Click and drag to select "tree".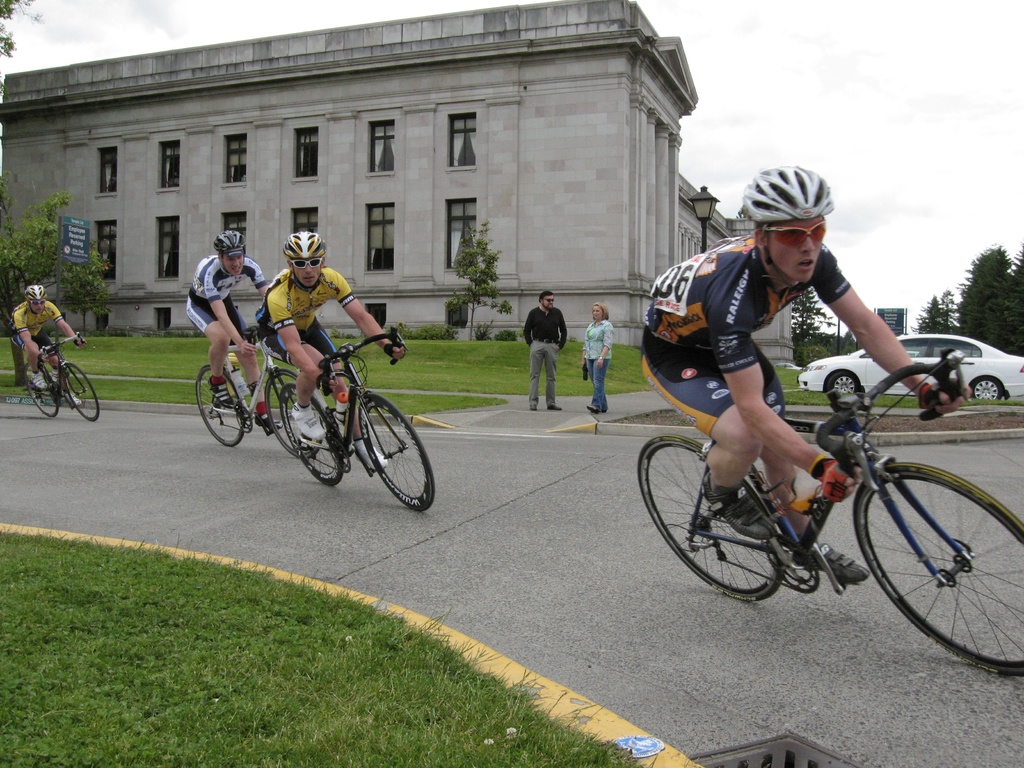
Selection: bbox(954, 241, 1012, 337).
